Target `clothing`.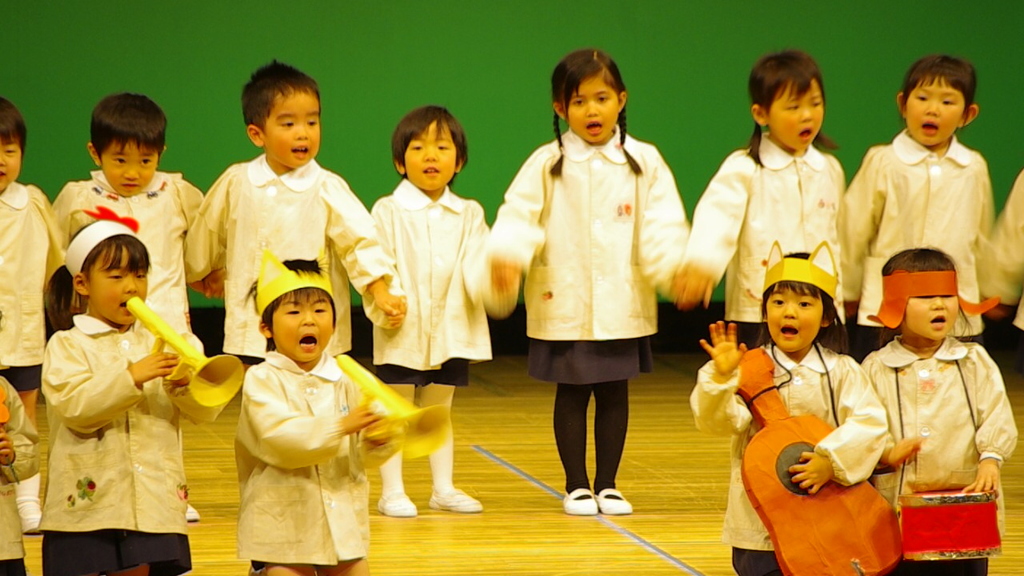
Target region: locate(0, 188, 67, 395).
